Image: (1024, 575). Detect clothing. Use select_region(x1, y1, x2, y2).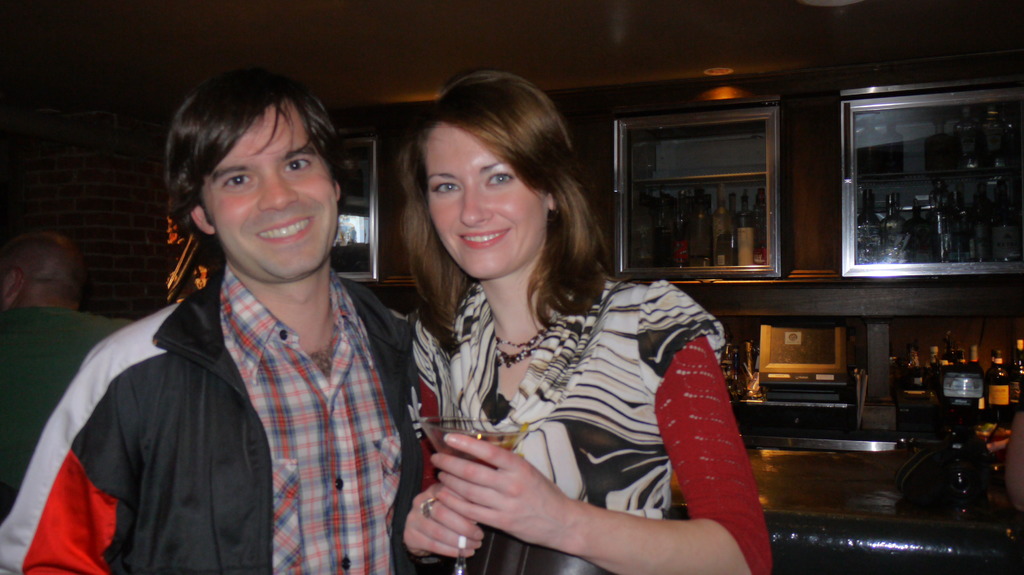
select_region(0, 274, 429, 574).
